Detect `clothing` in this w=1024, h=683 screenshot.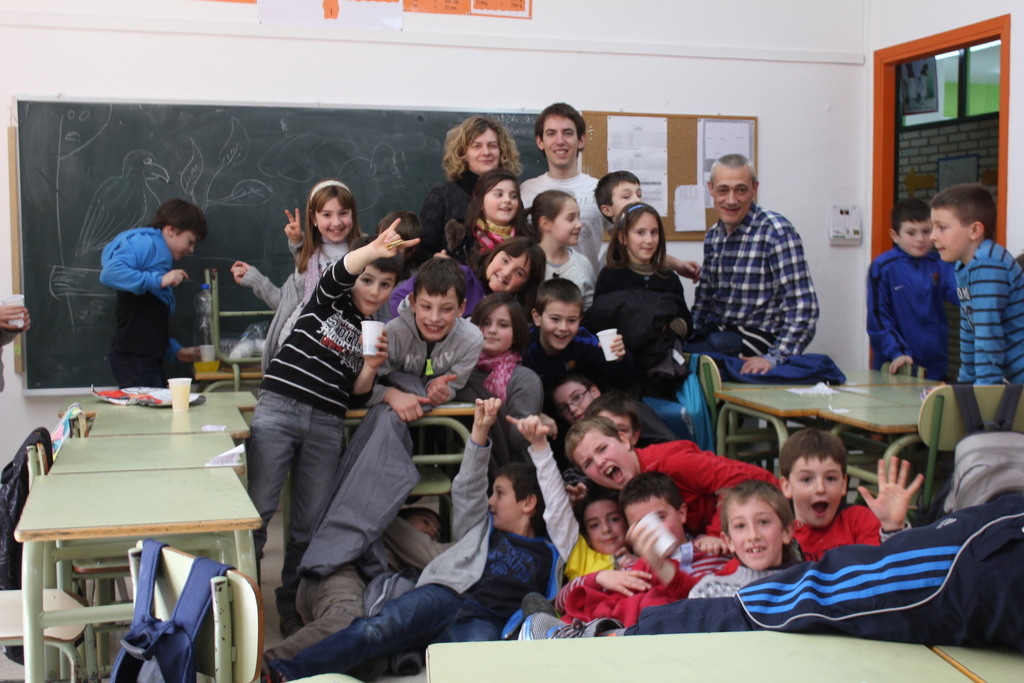
Detection: select_region(863, 243, 966, 366).
